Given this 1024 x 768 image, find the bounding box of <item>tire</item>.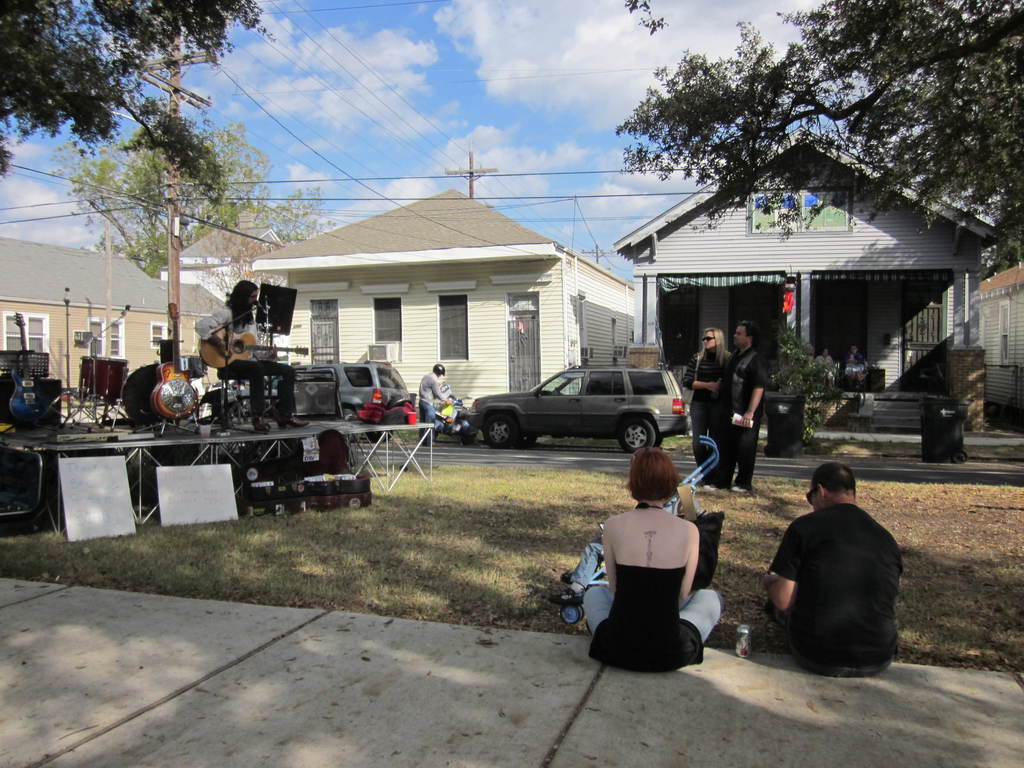
rect(516, 434, 537, 446).
